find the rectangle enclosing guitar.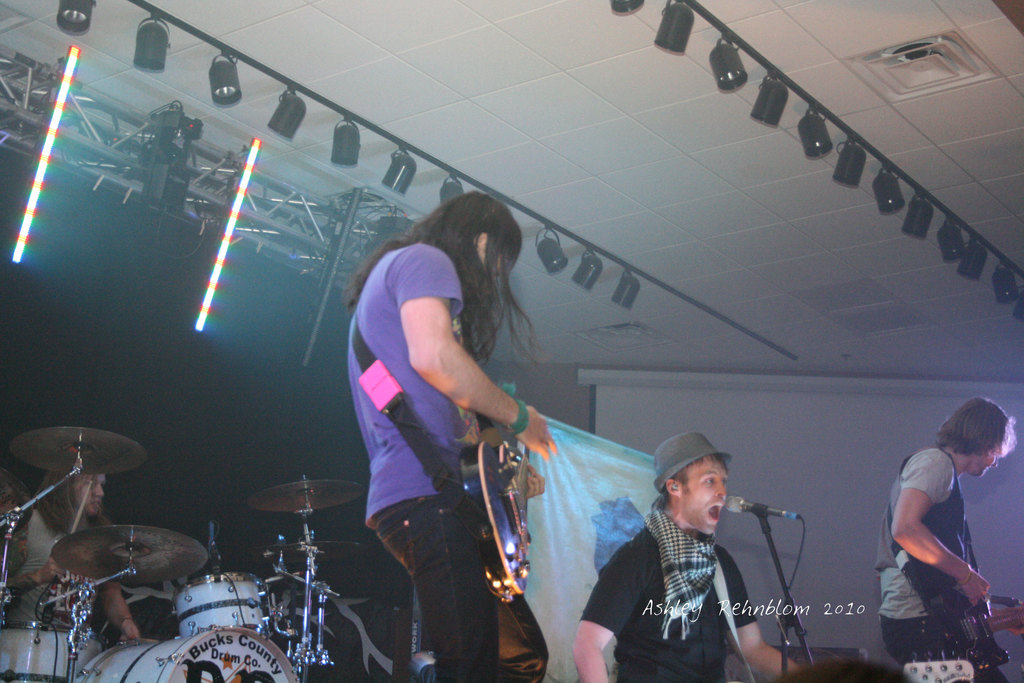
<bbox>896, 532, 1023, 682</bbox>.
